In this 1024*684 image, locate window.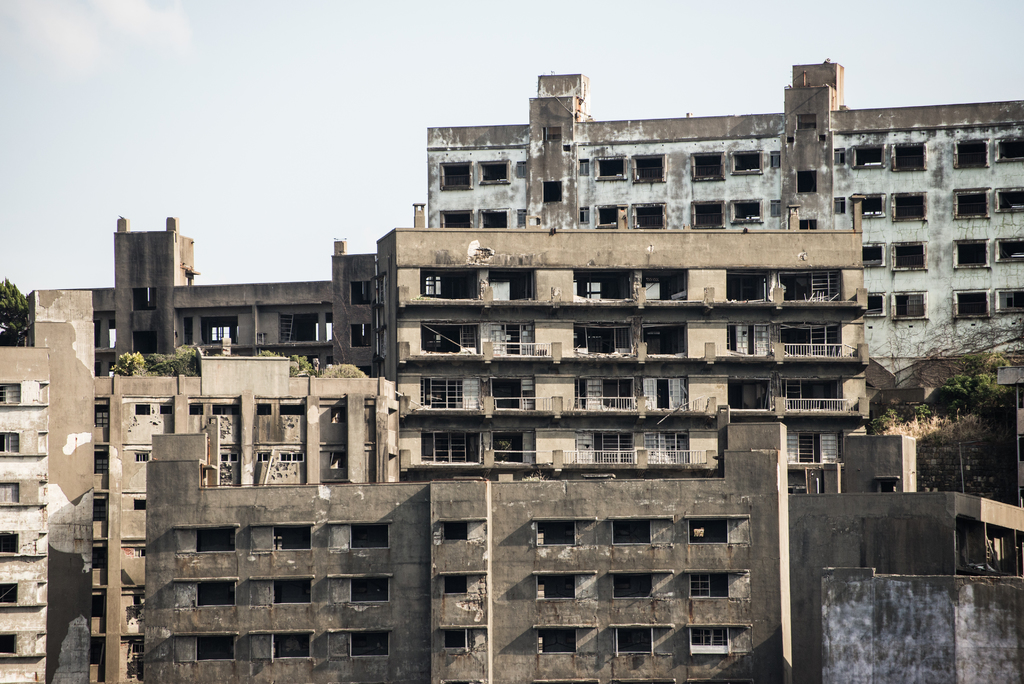
Bounding box: [x1=0, y1=428, x2=18, y2=457].
